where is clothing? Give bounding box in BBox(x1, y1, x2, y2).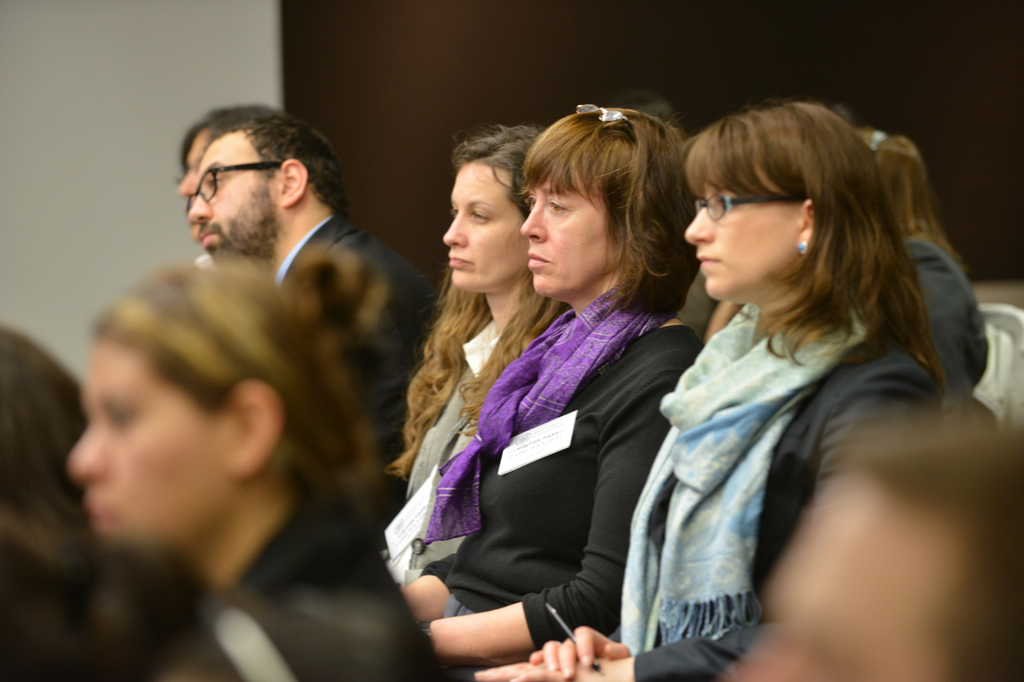
BBox(611, 300, 938, 647).
